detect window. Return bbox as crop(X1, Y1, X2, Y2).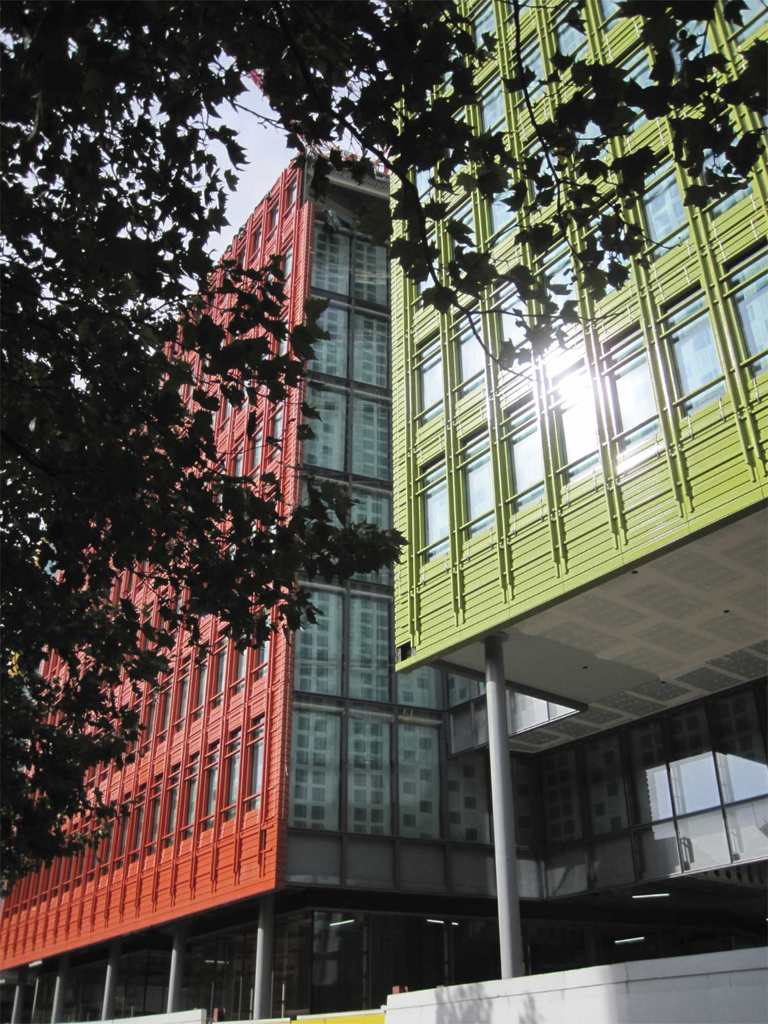
crop(352, 312, 392, 392).
